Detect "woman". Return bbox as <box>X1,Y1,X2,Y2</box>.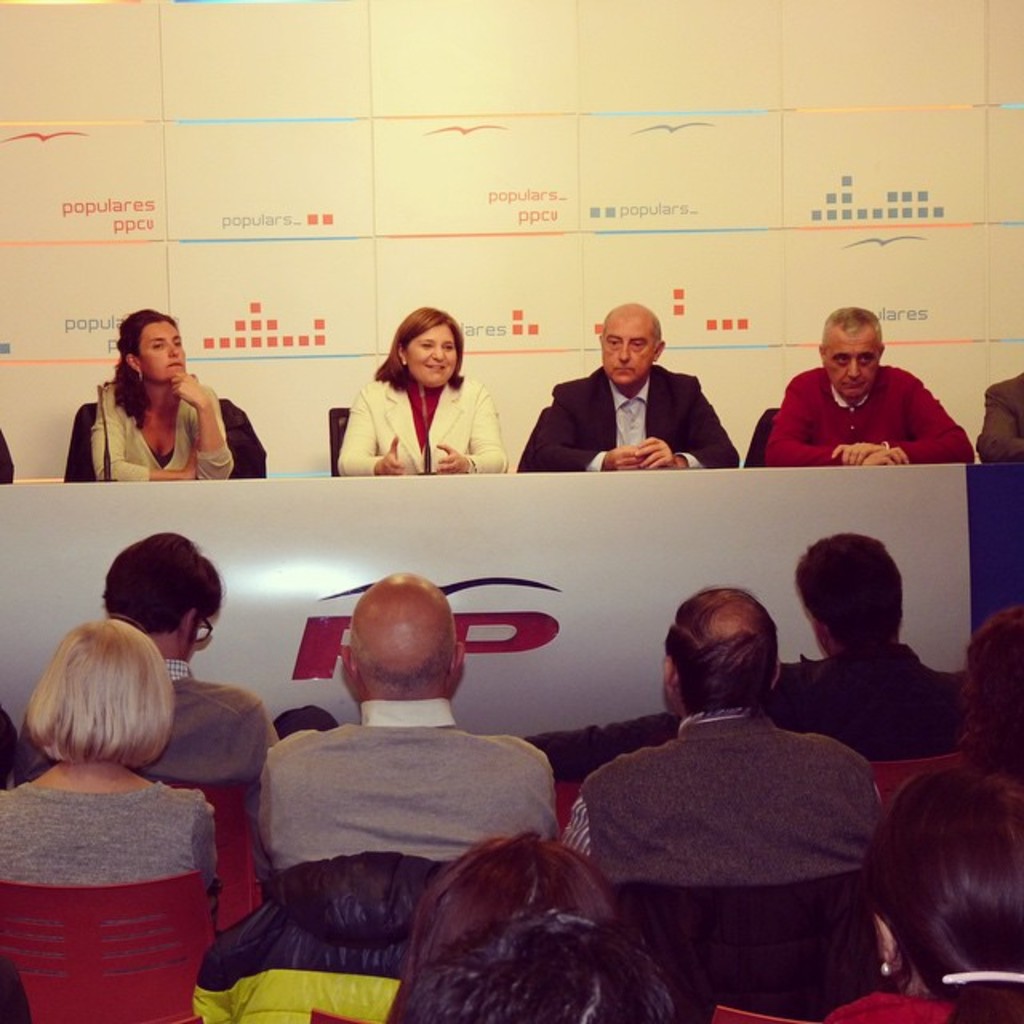
<box>0,622,230,966</box>.
